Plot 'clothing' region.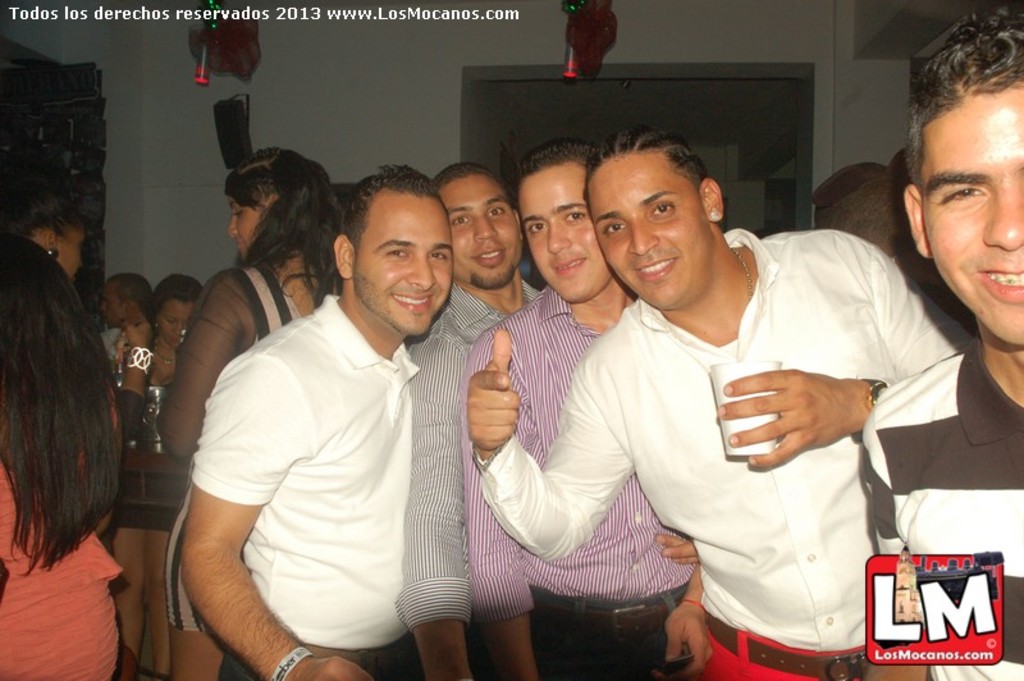
Plotted at [0,458,127,680].
